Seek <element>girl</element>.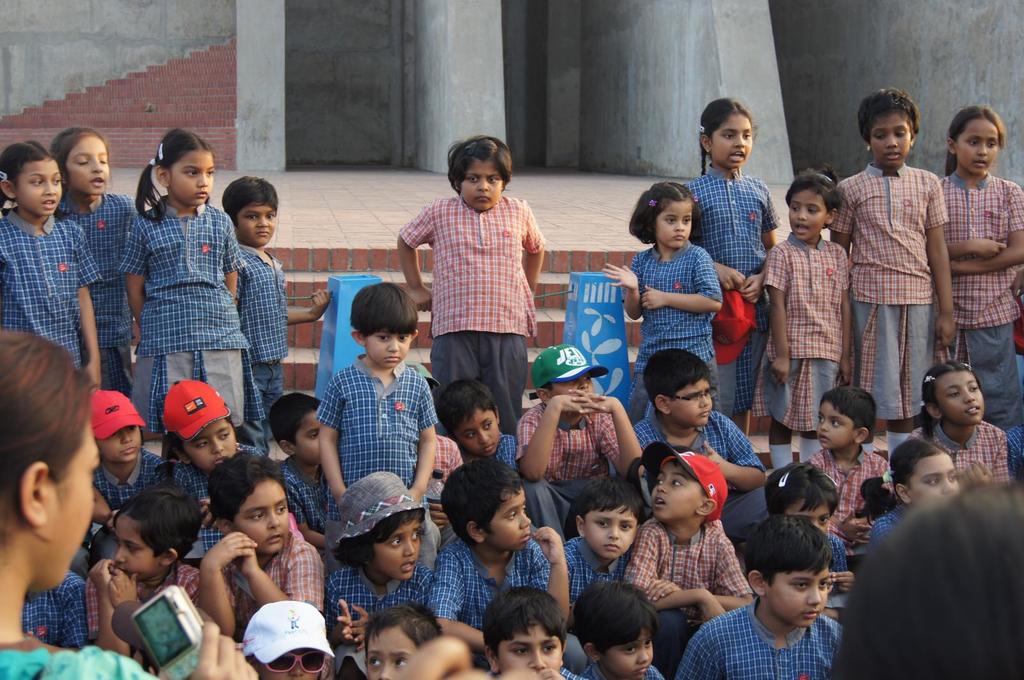
860:441:961:547.
